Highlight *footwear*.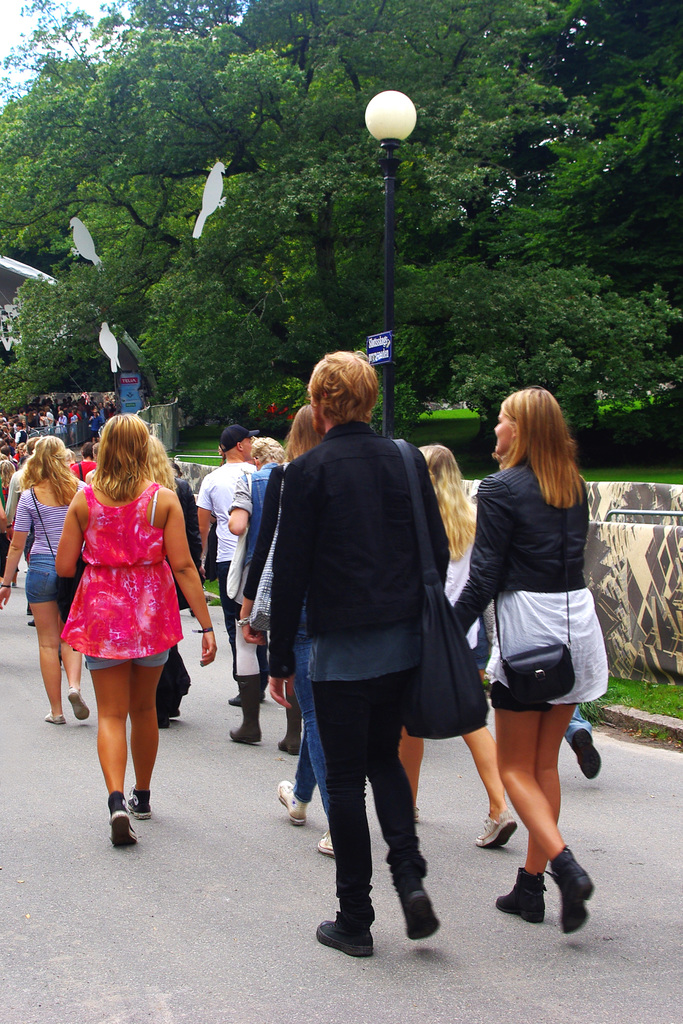
Highlighted region: bbox=[67, 687, 93, 722].
